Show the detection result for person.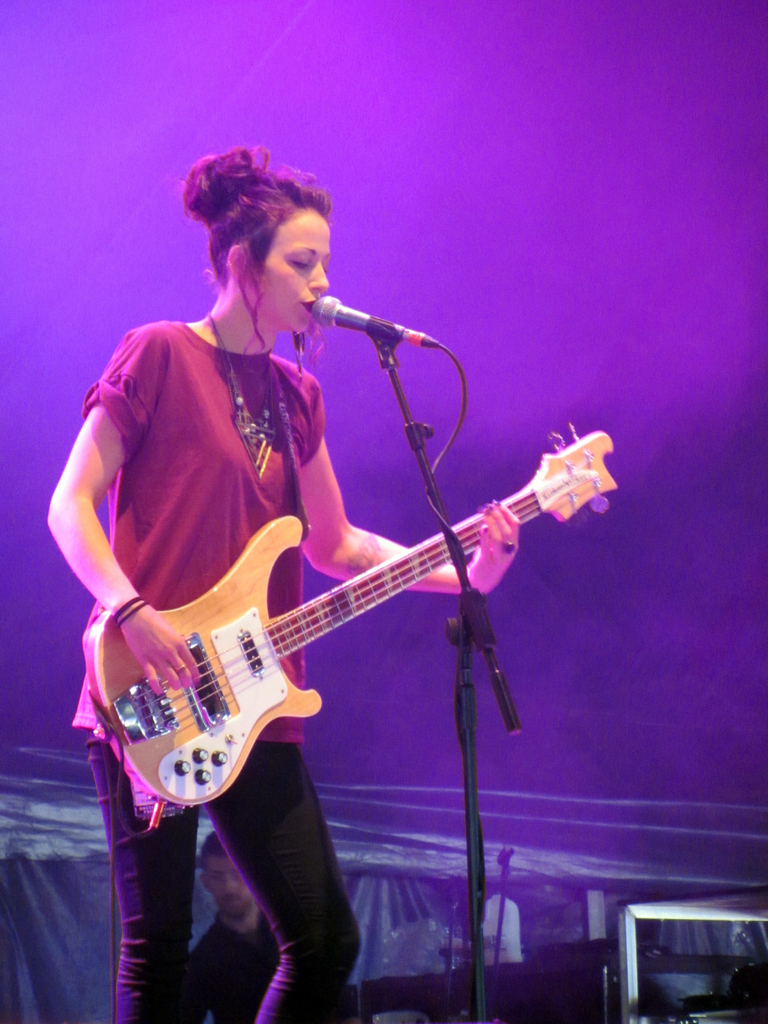
[x1=166, y1=815, x2=285, y2=1023].
